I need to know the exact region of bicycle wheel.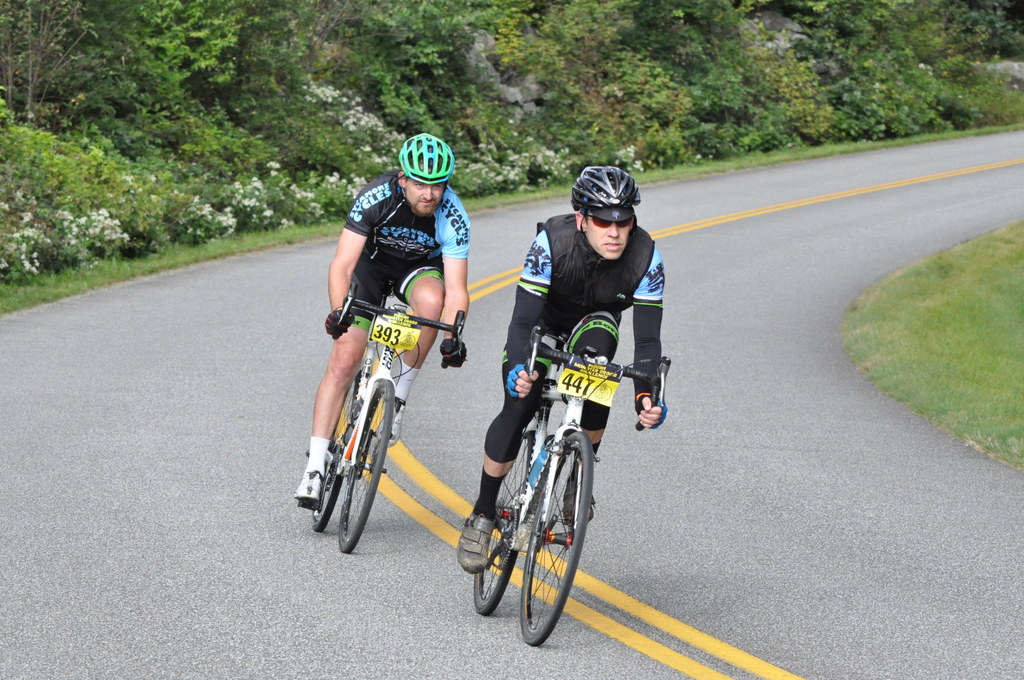
Region: left=334, top=370, right=396, bottom=555.
